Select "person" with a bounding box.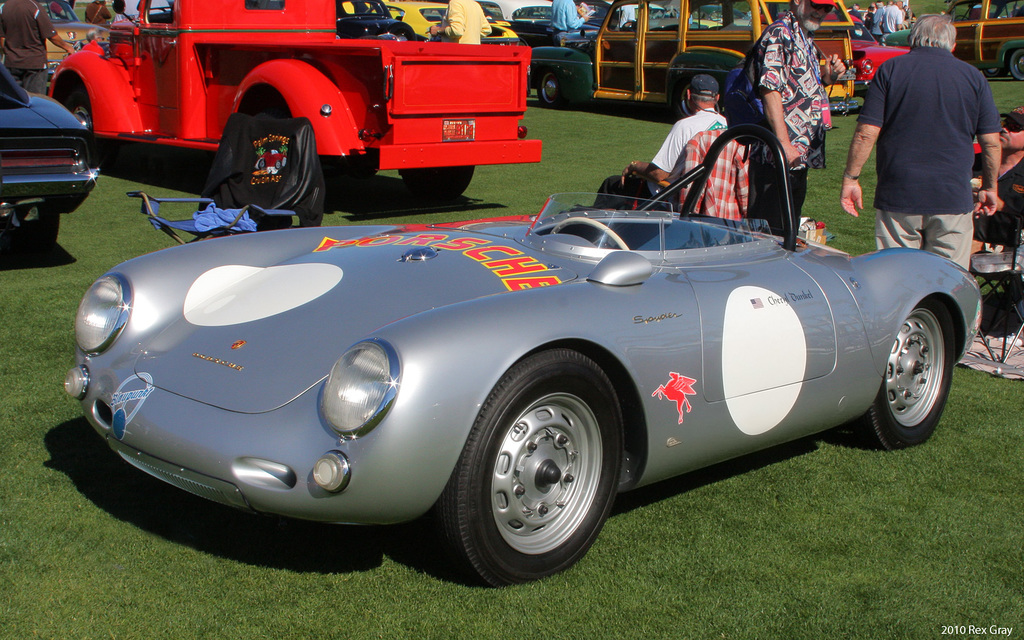
84/0/113/26.
